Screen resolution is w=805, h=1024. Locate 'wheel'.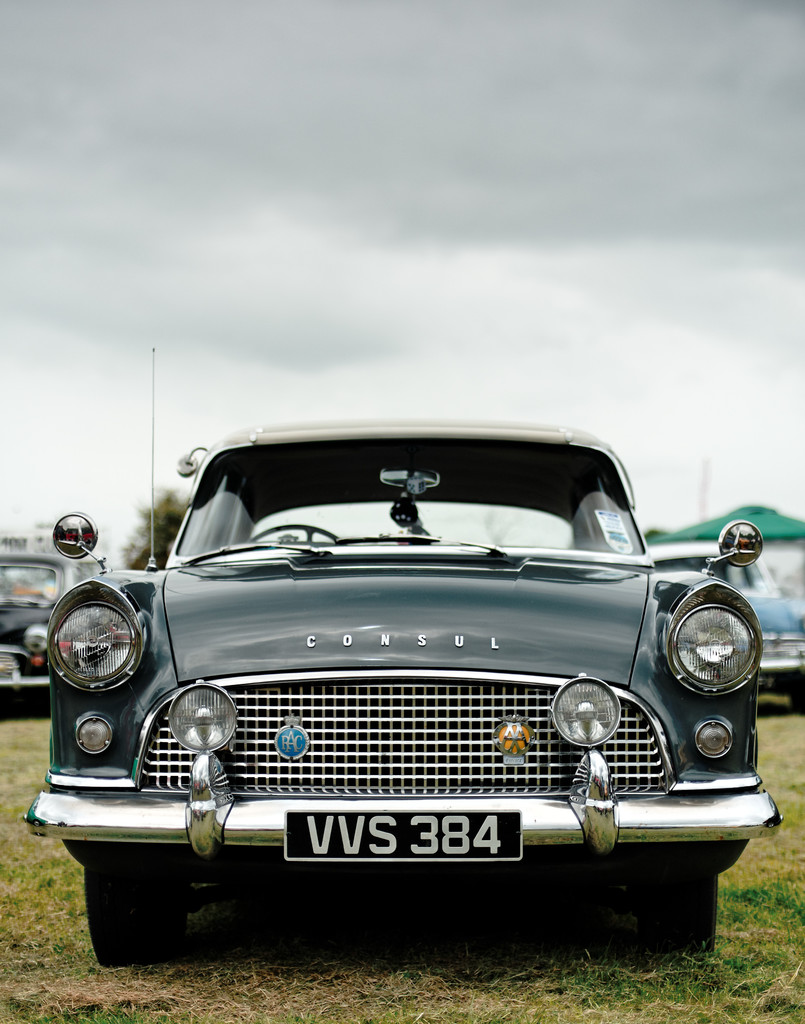
detection(67, 851, 190, 939).
